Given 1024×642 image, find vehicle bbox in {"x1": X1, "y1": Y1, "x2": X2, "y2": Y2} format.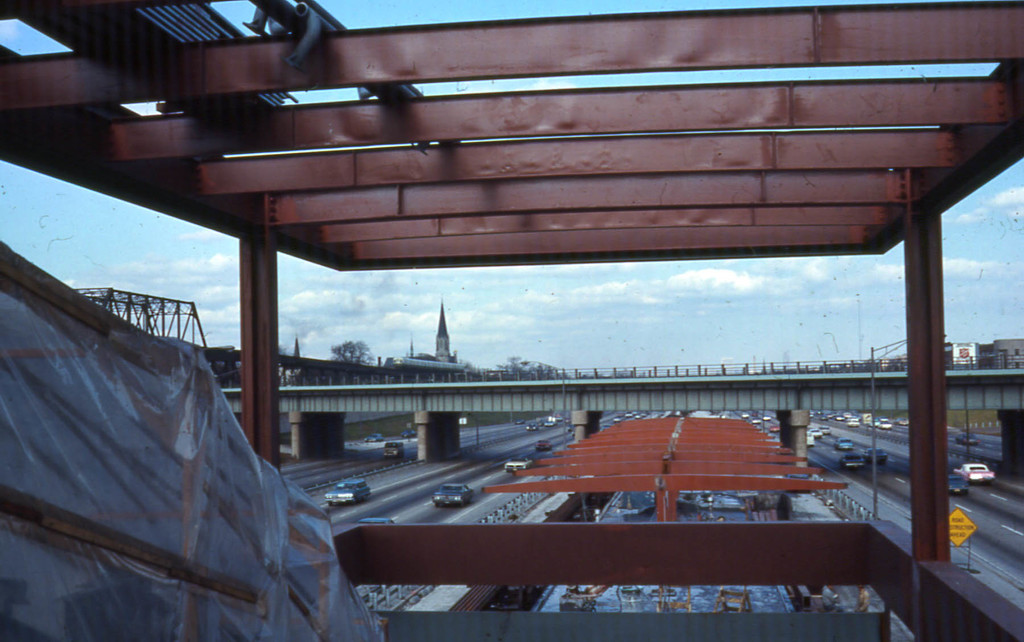
{"x1": 522, "y1": 421, "x2": 537, "y2": 430}.
